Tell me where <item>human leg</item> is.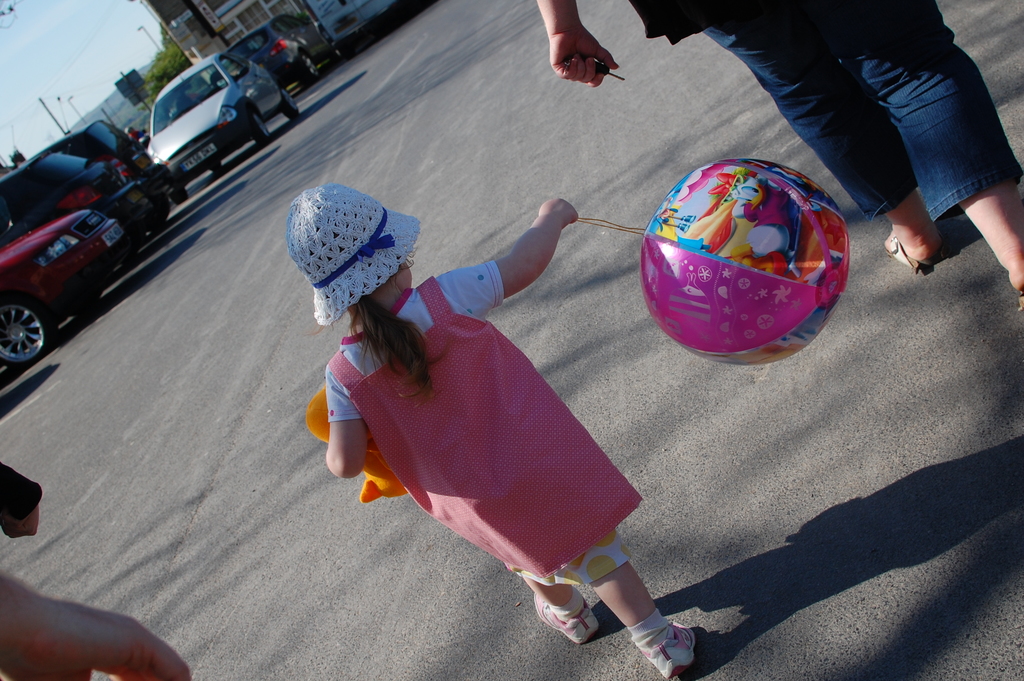
<item>human leg</item> is at Rect(477, 477, 598, 650).
